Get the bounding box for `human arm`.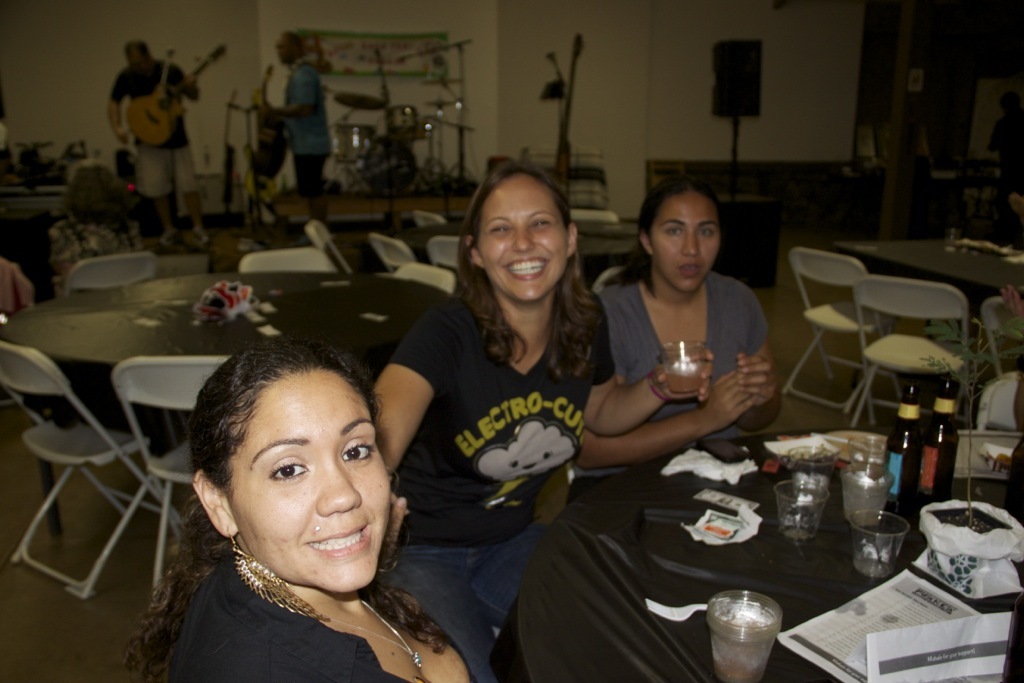
x1=362 y1=296 x2=477 y2=528.
